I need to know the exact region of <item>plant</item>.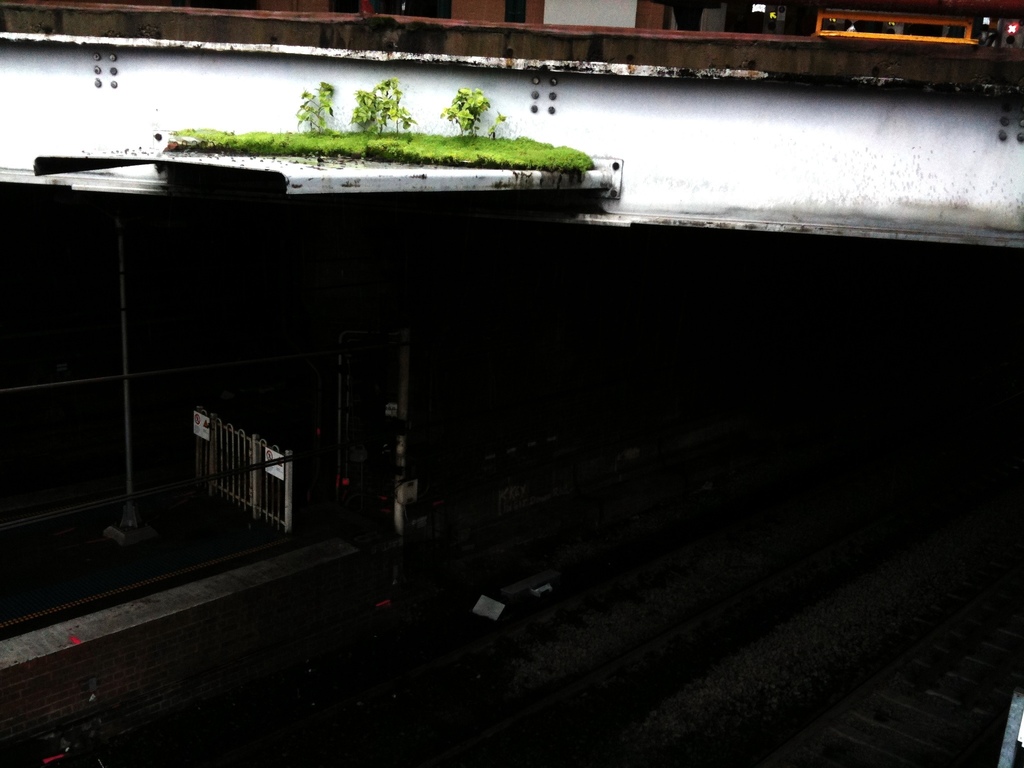
Region: [444, 84, 492, 136].
